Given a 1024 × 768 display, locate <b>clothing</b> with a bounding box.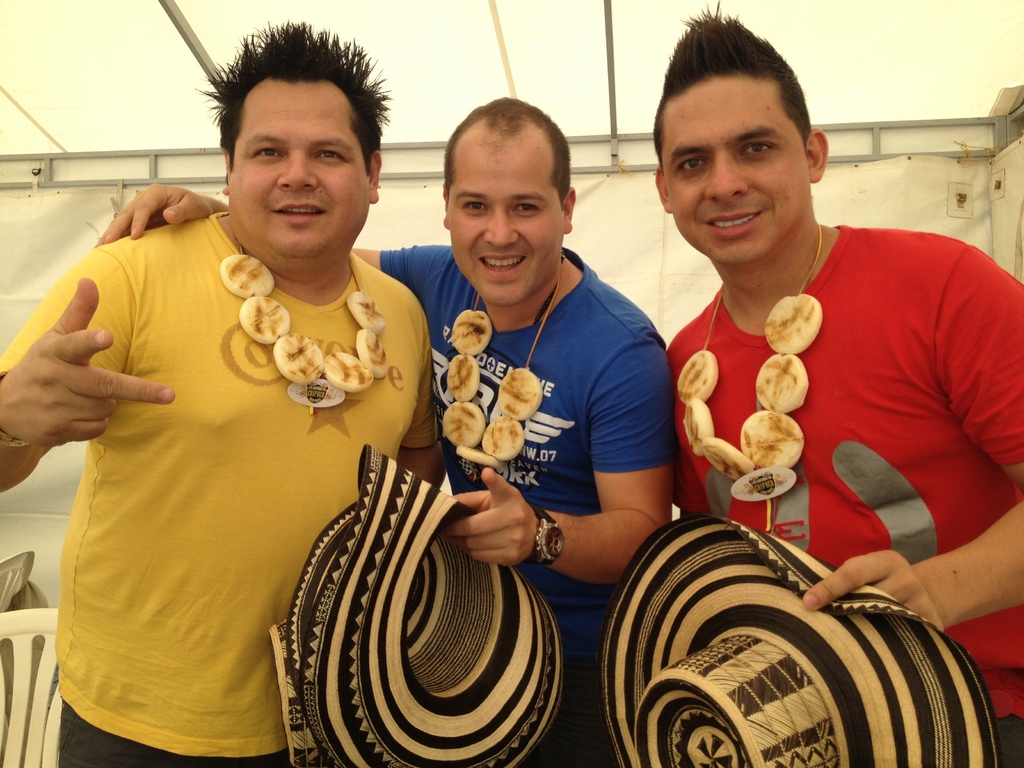
Located: (664, 214, 1023, 767).
